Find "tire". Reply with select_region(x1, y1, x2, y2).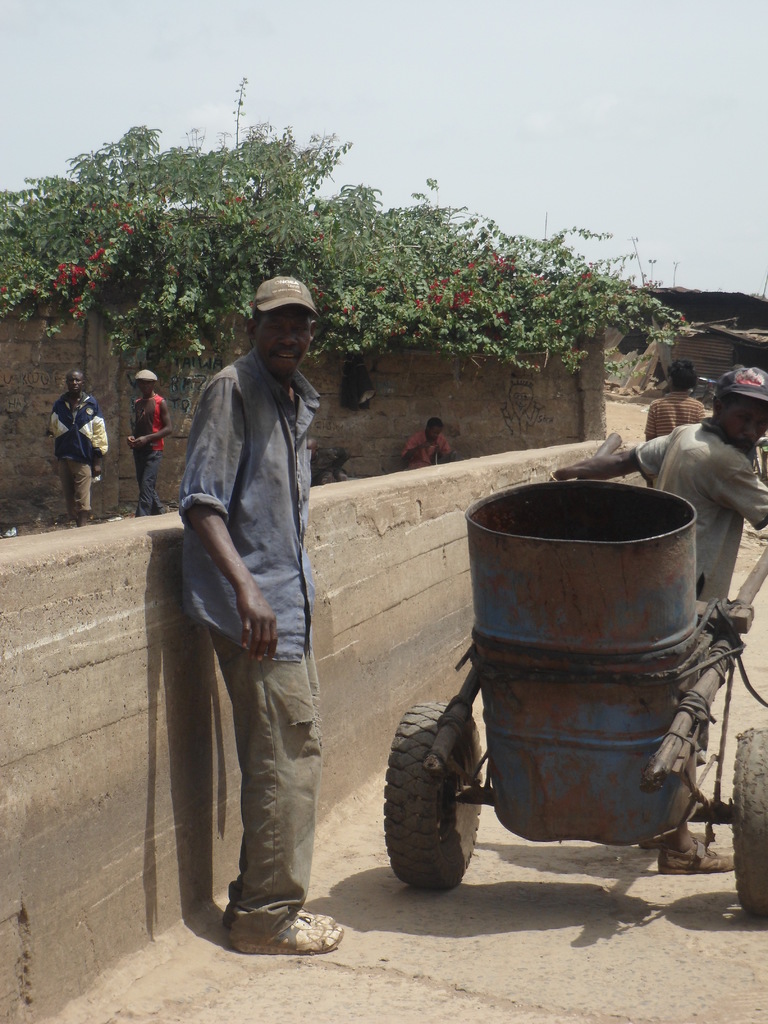
select_region(723, 725, 767, 915).
